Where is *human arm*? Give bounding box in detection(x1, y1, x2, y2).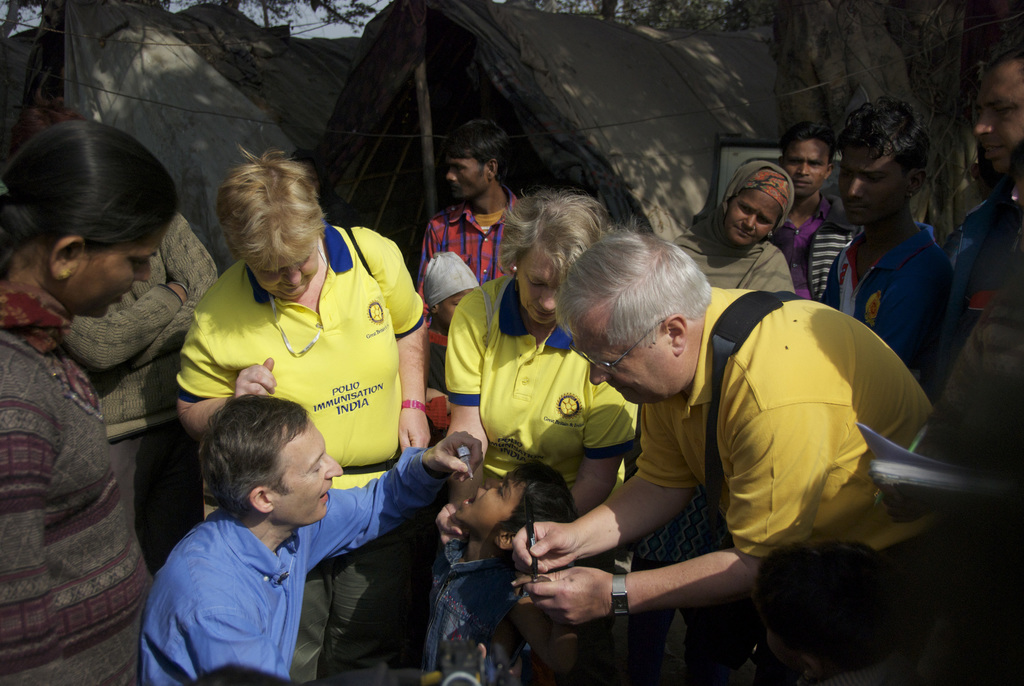
detection(362, 226, 426, 452).
